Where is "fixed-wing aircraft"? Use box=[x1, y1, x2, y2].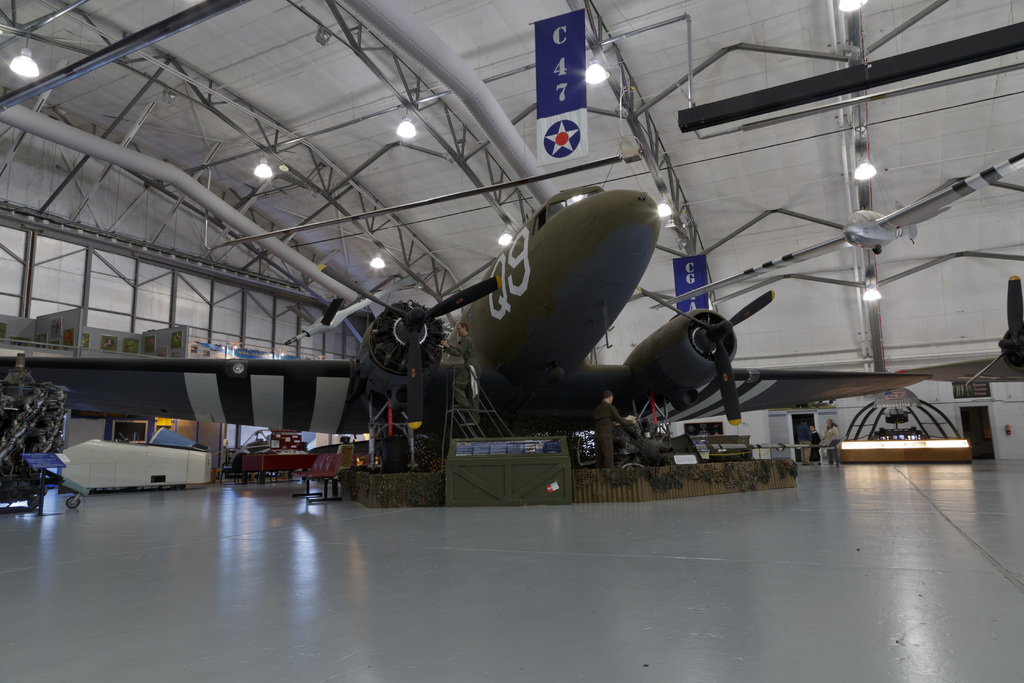
box=[11, 186, 1023, 457].
